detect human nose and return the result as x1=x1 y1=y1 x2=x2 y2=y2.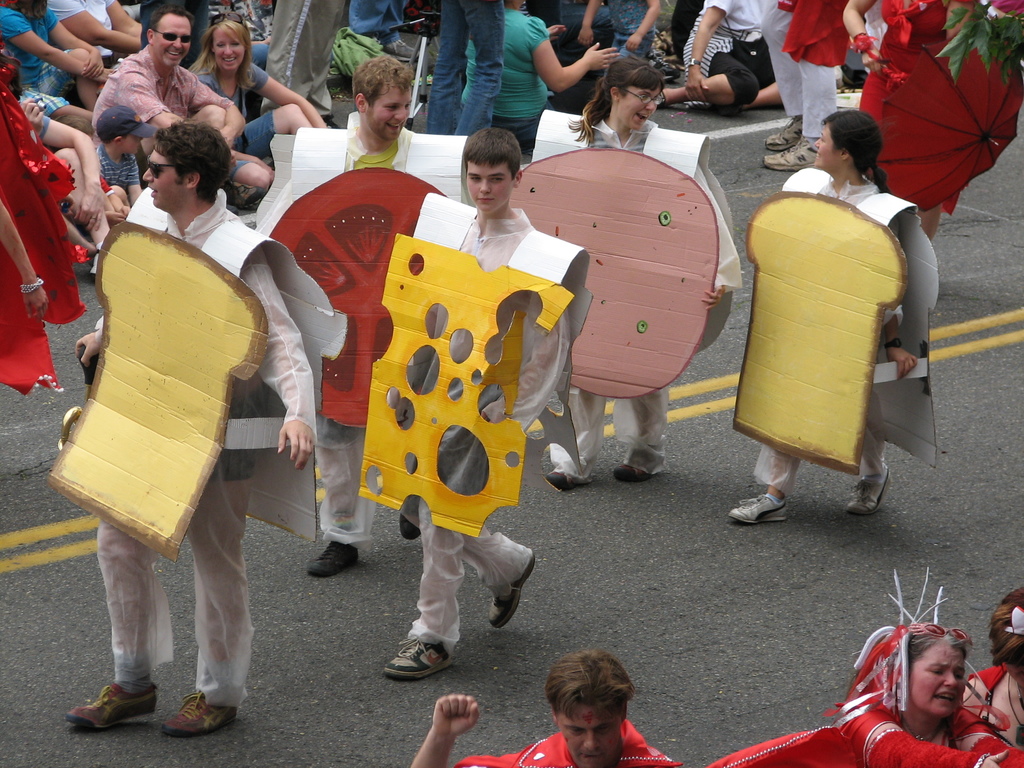
x1=223 y1=45 x2=234 y2=58.
